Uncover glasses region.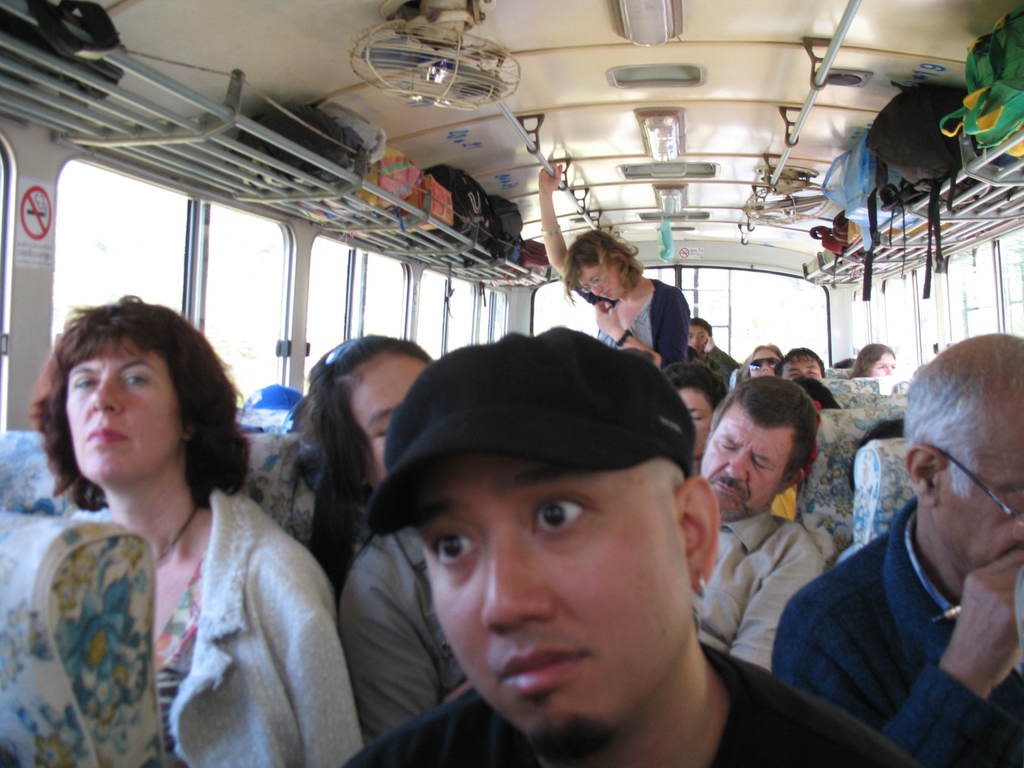
Uncovered: 933/450/1023/544.
